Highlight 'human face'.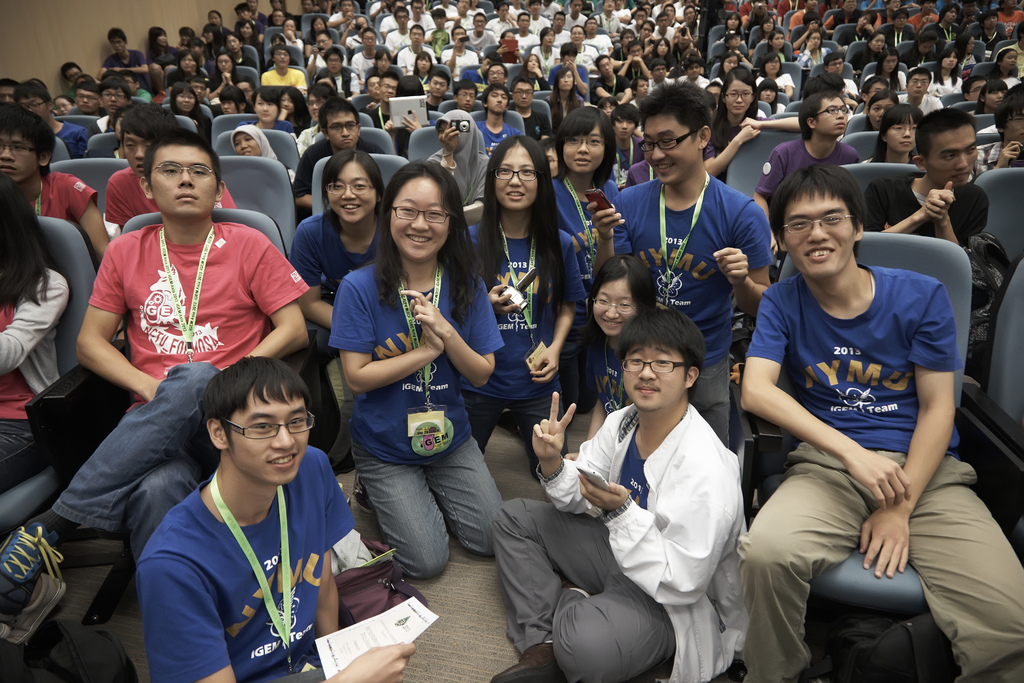
Highlighted region: detection(148, 145, 216, 218).
